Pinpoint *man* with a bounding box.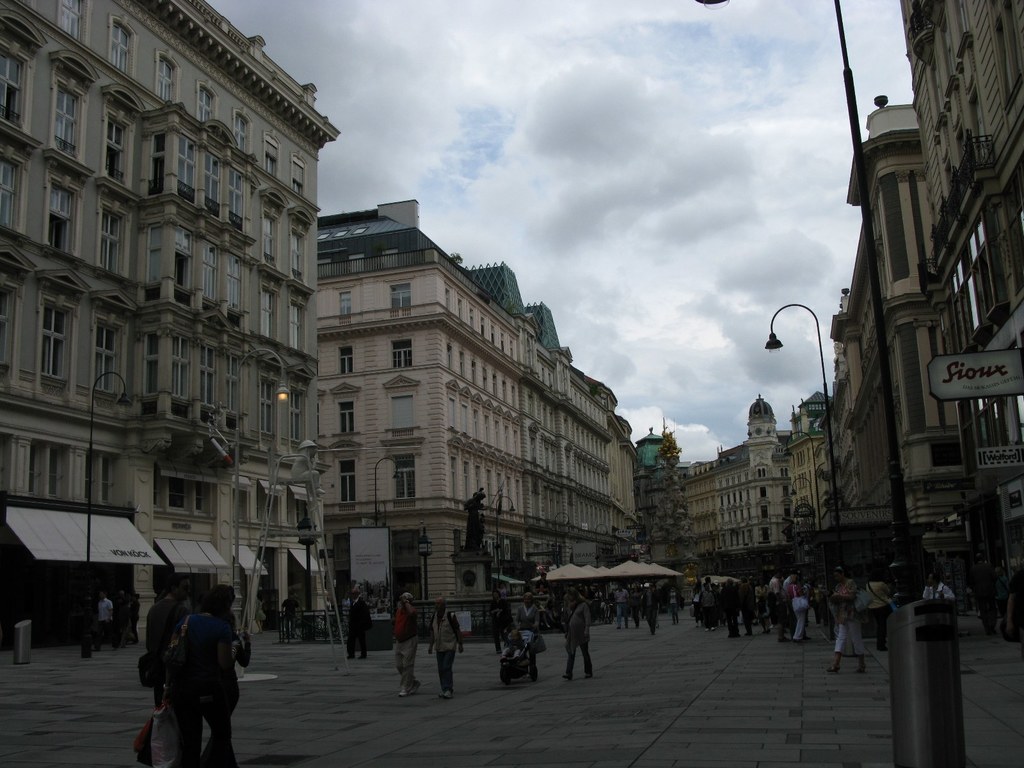
[968,554,998,637].
